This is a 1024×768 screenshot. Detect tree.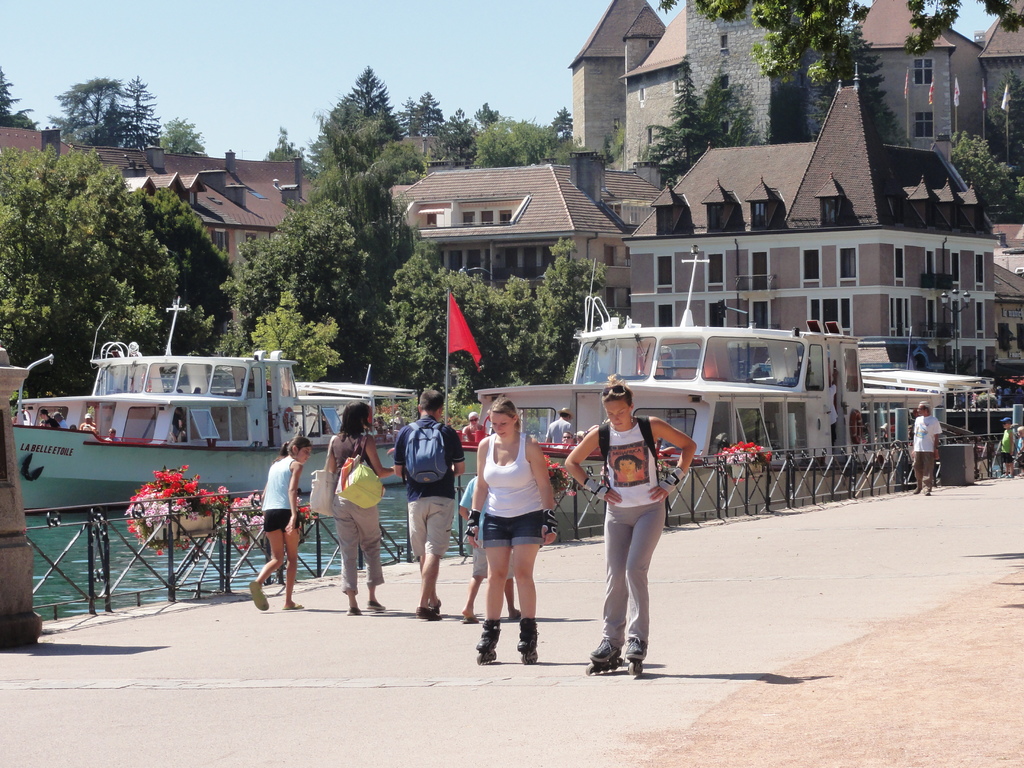
box(156, 121, 209, 154).
